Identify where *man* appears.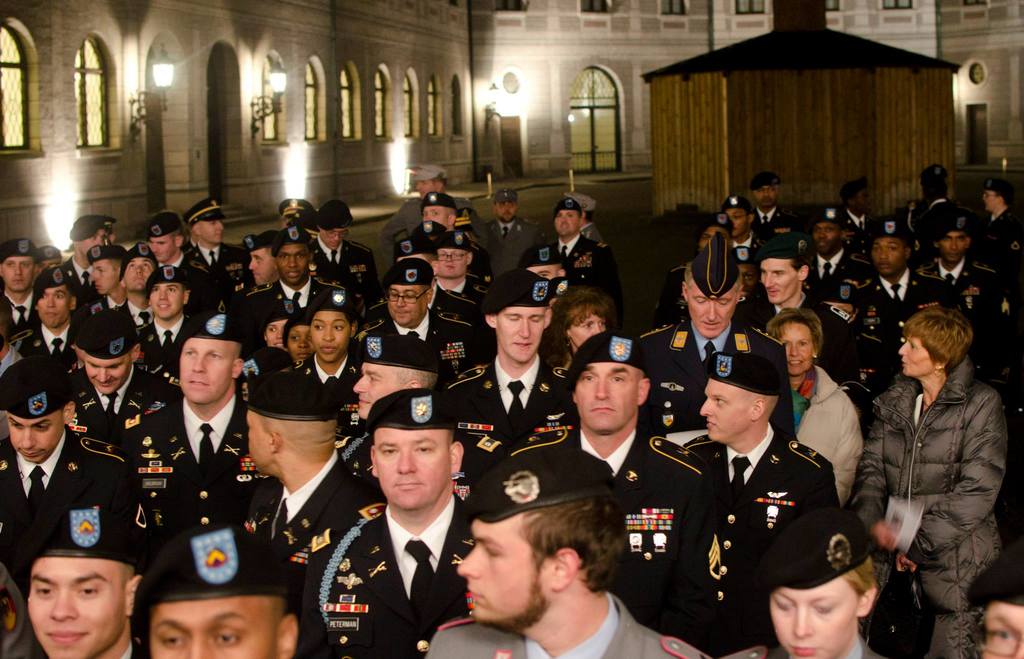
Appears at Rect(0, 354, 129, 605).
